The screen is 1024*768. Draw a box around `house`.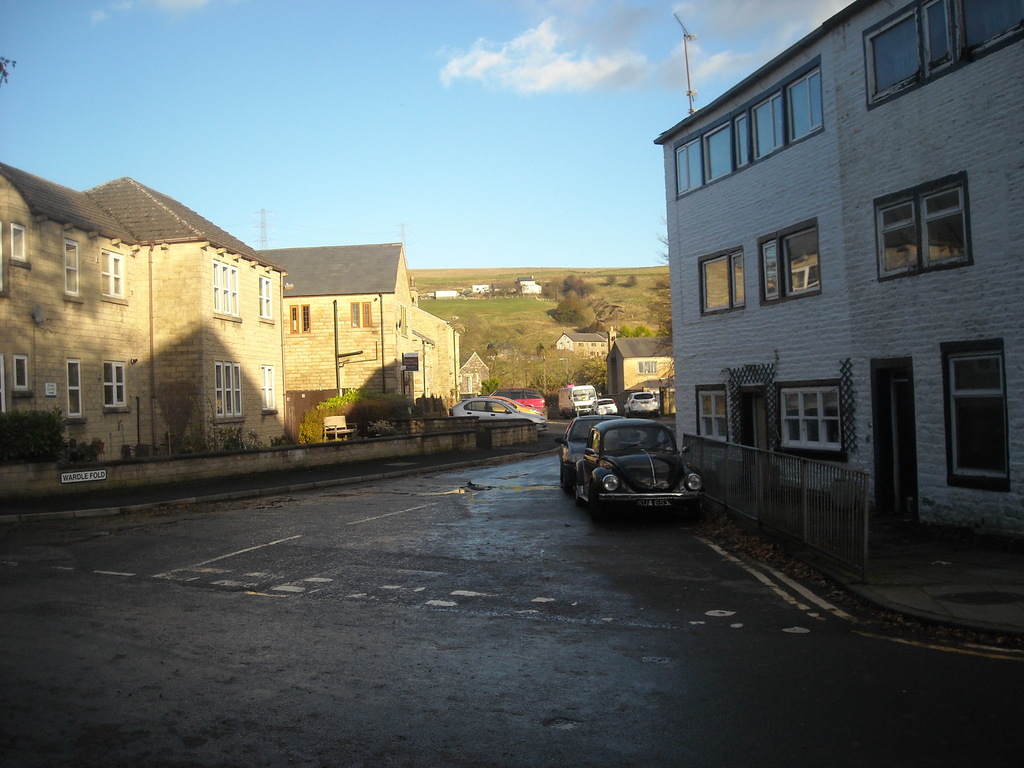
box(0, 166, 159, 451).
